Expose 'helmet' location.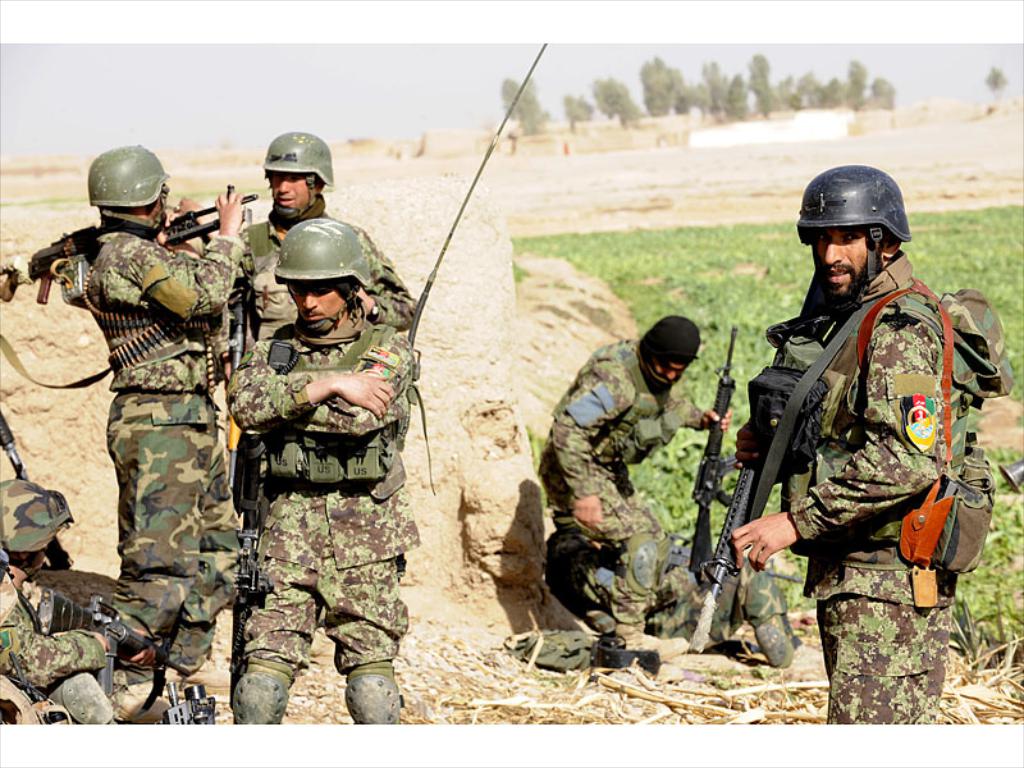
Exposed at select_region(812, 166, 916, 301).
